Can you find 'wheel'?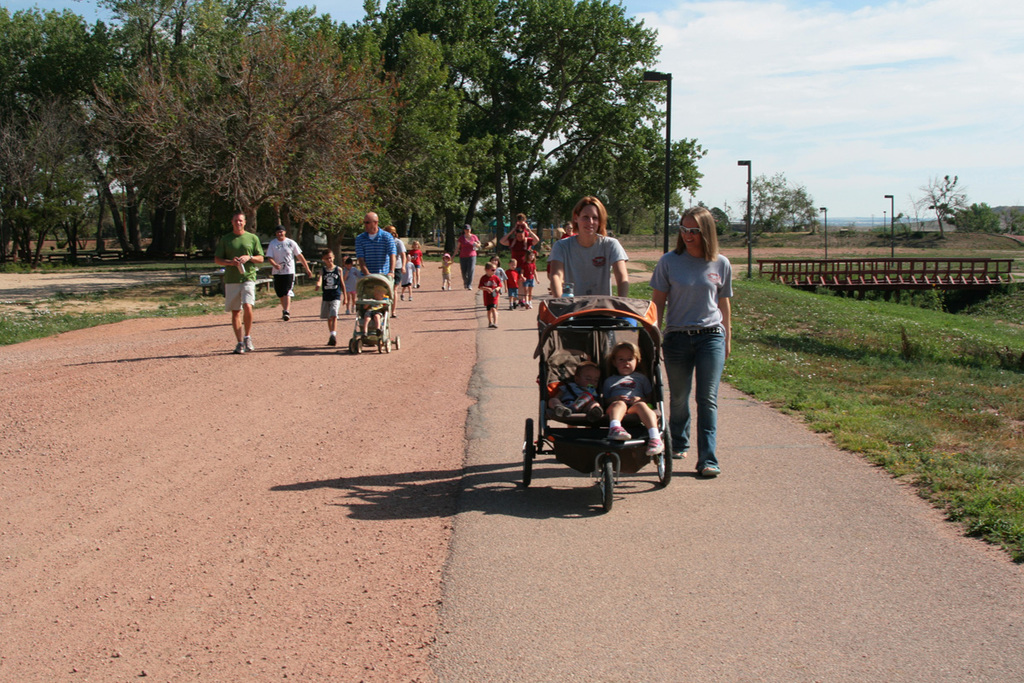
Yes, bounding box: 393/335/403/352.
